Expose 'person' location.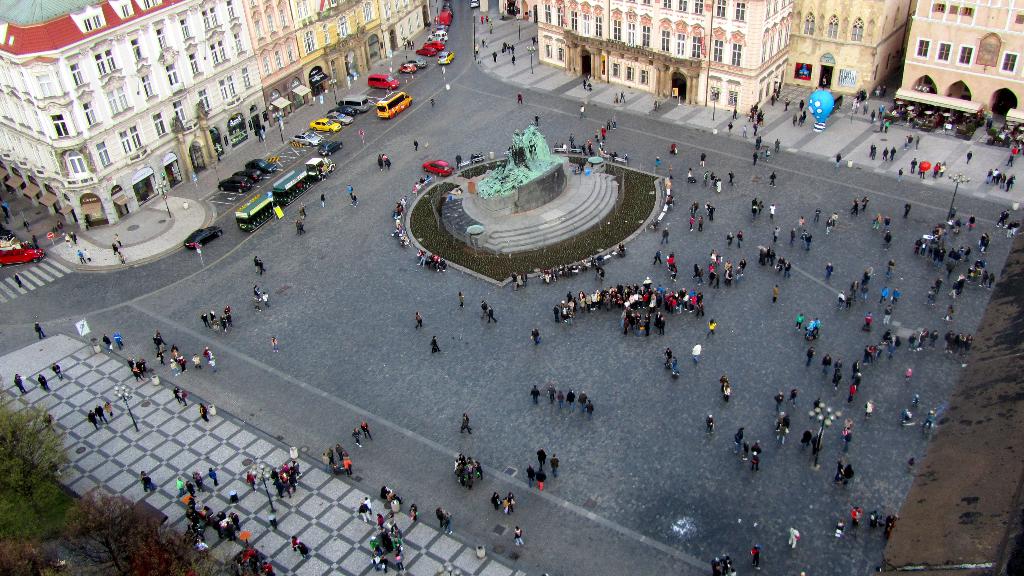
Exposed at select_region(893, 145, 897, 156).
